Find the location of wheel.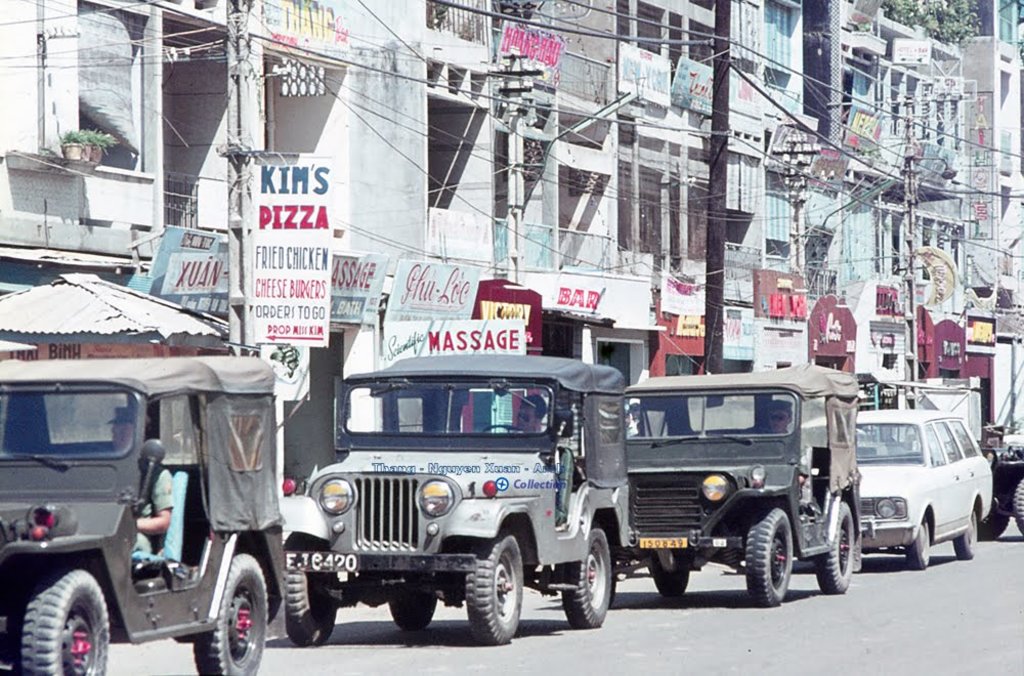
Location: <box>956,510,980,561</box>.
